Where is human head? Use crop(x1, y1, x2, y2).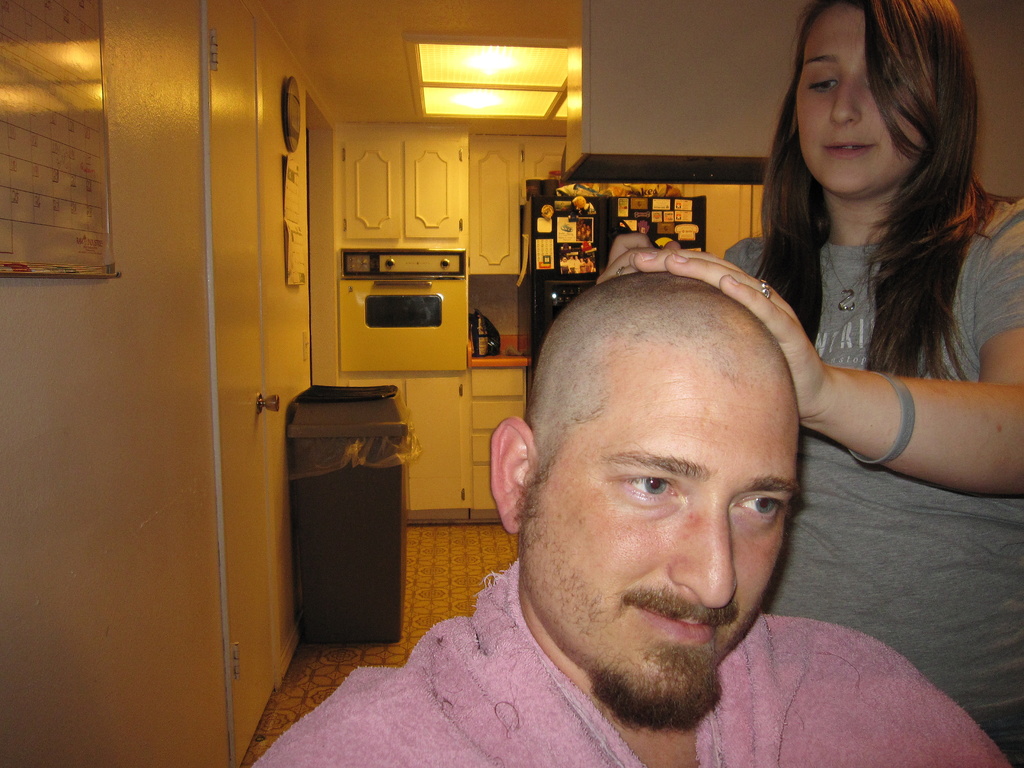
crop(499, 259, 827, 666).
